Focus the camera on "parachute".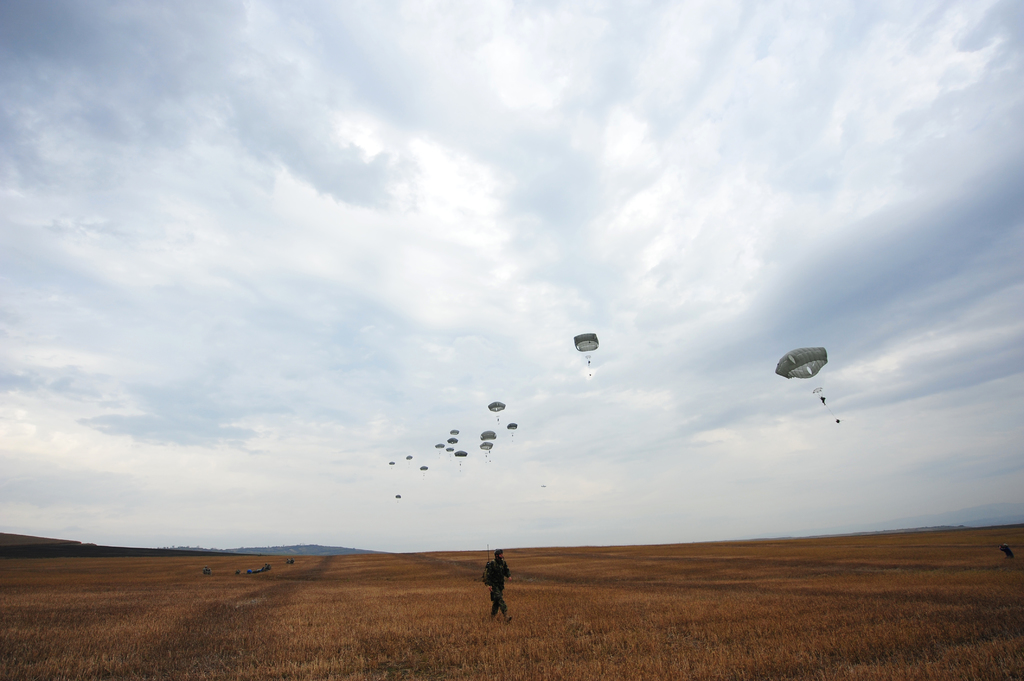
Focus region: [left=434, top=443, right=443, bottom=457].
